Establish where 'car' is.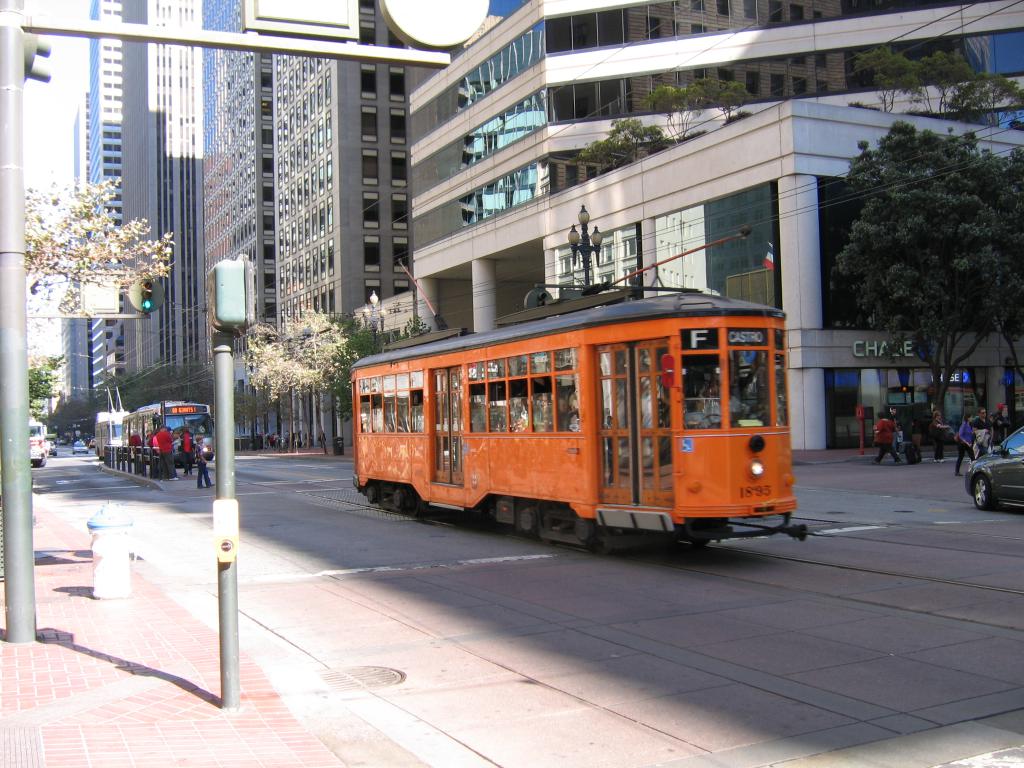
Established at crop(70, 441, 88, 458).
